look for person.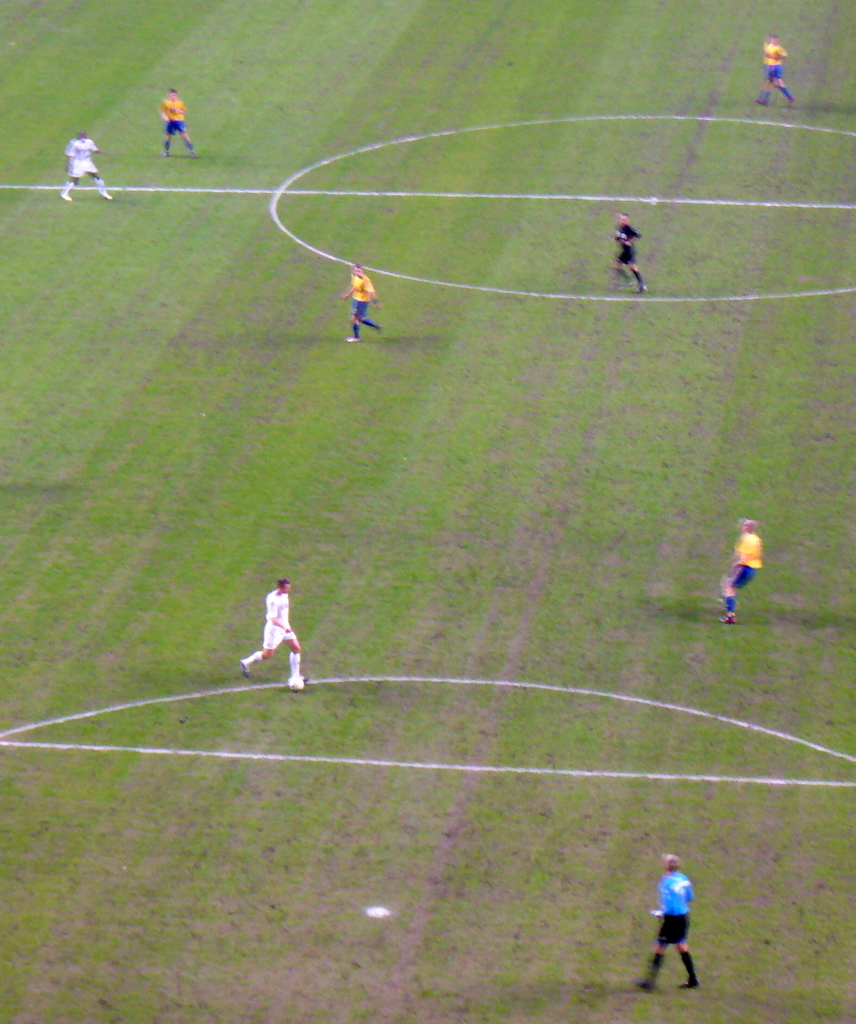
Found: (x1=747, y1=38, x2=791, y2=110).
